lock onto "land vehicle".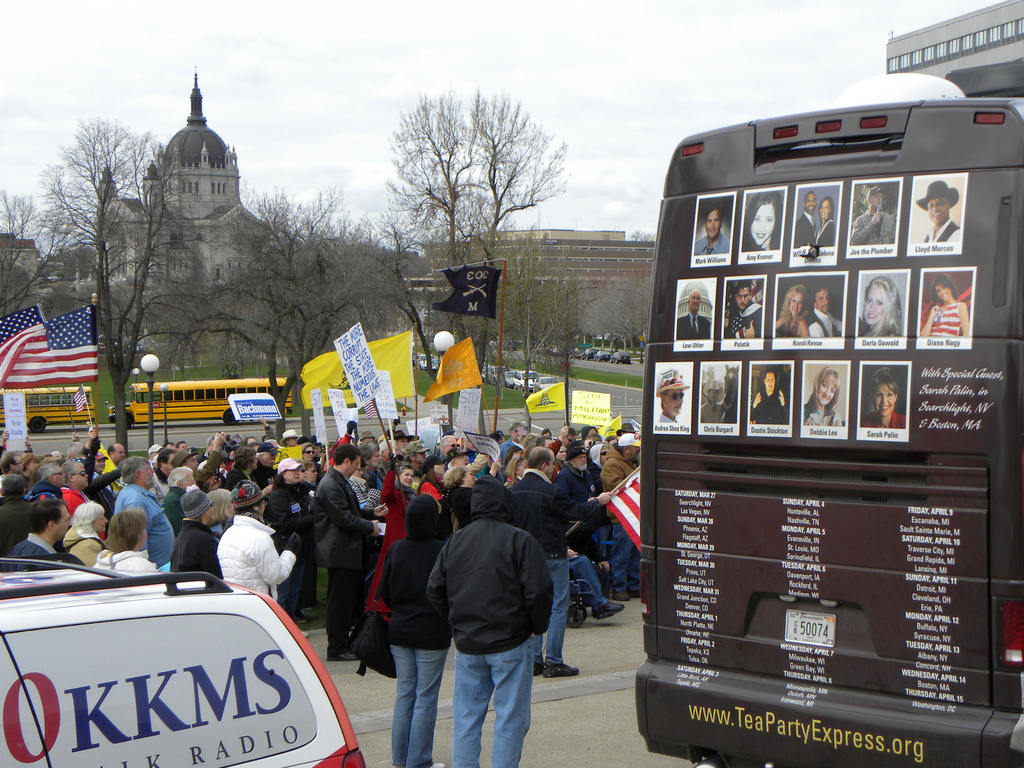
Locked: box(112, 373, 297, 420).
